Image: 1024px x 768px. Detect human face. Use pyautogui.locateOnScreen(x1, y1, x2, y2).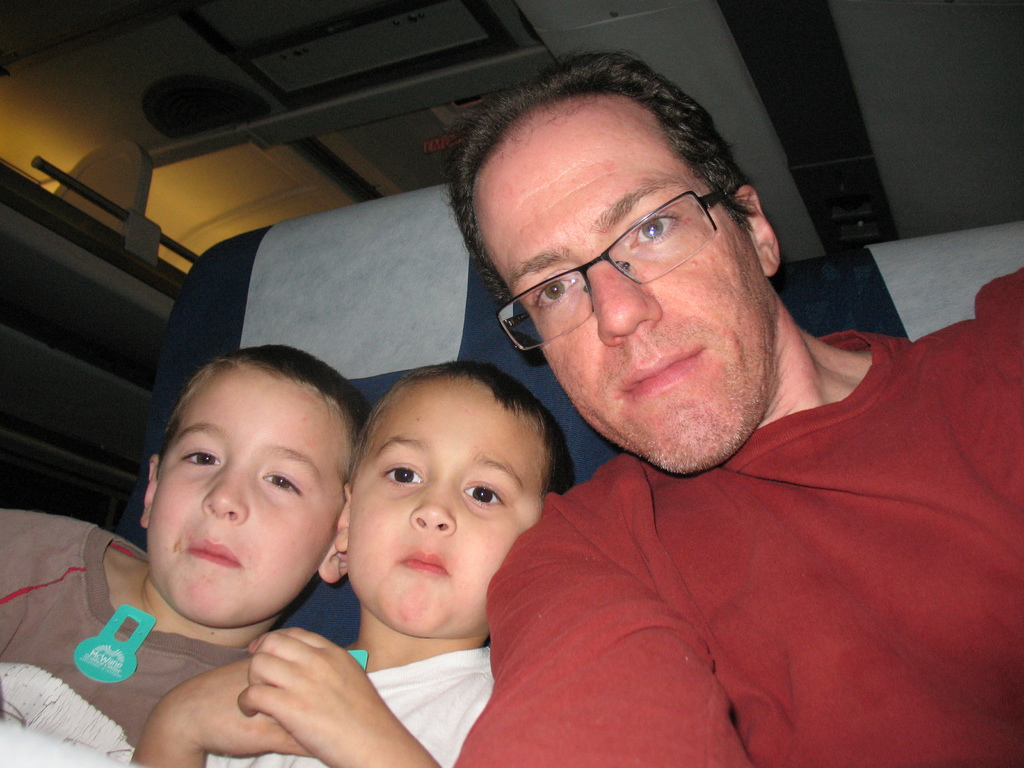
pyautogui.locateOnScreen(349, 371, 551, 642).
